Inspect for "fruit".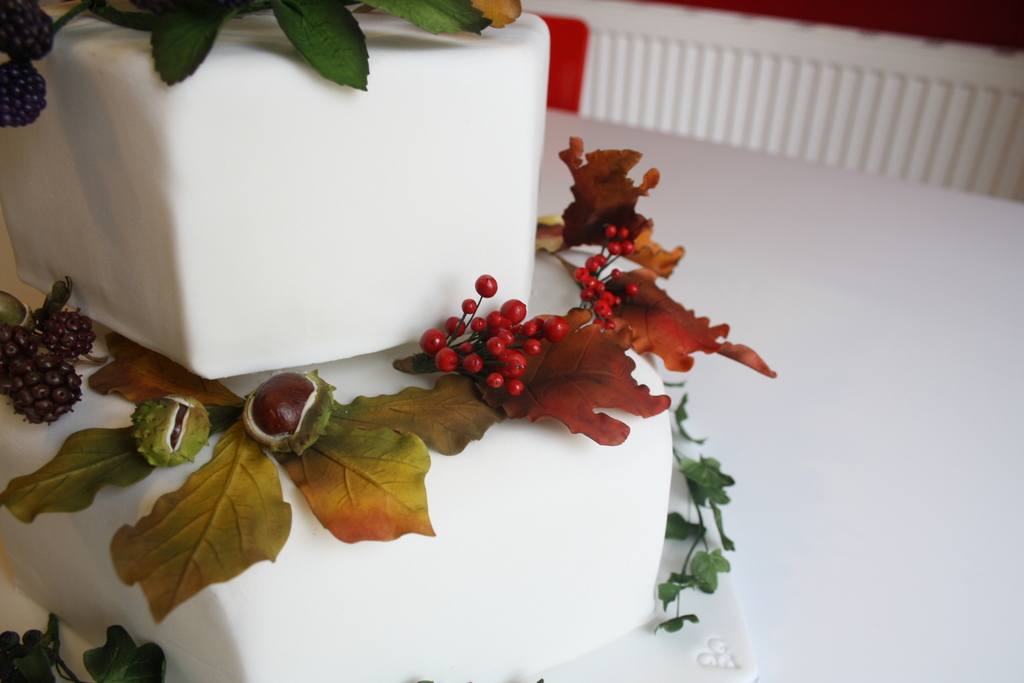
Inspection: bbox(461, 352, 483, 372).
